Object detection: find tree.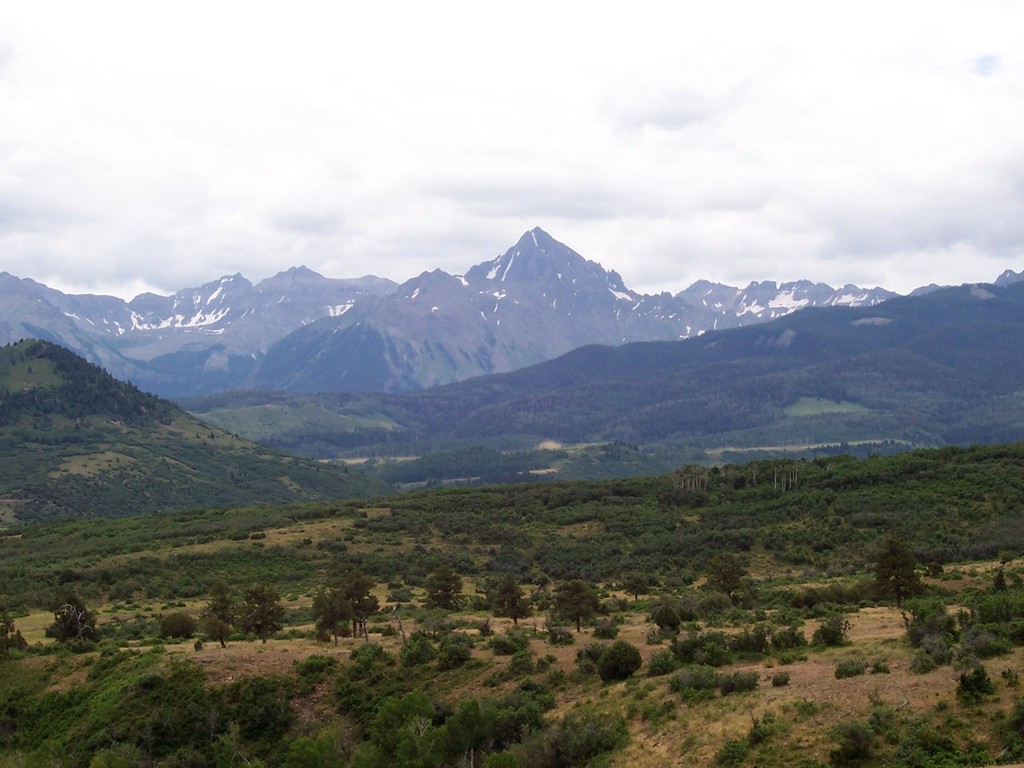
[left=123, top=678, right=202, bottom=757].
